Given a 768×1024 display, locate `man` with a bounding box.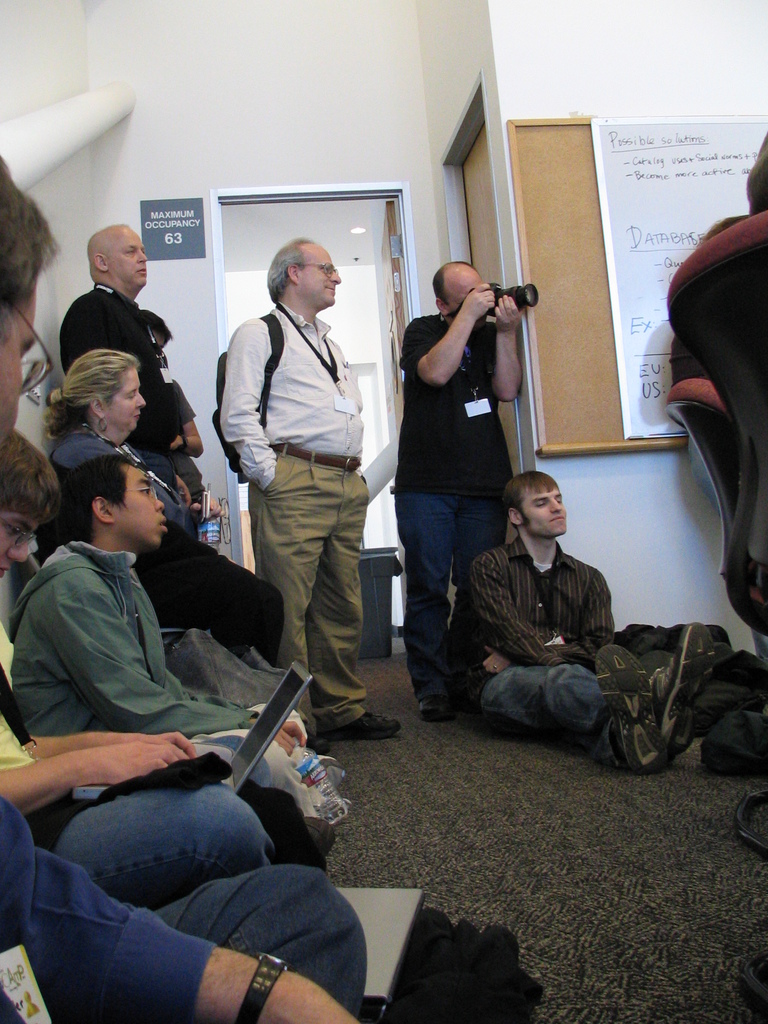
Located: [0, 148, 379, 1023].
